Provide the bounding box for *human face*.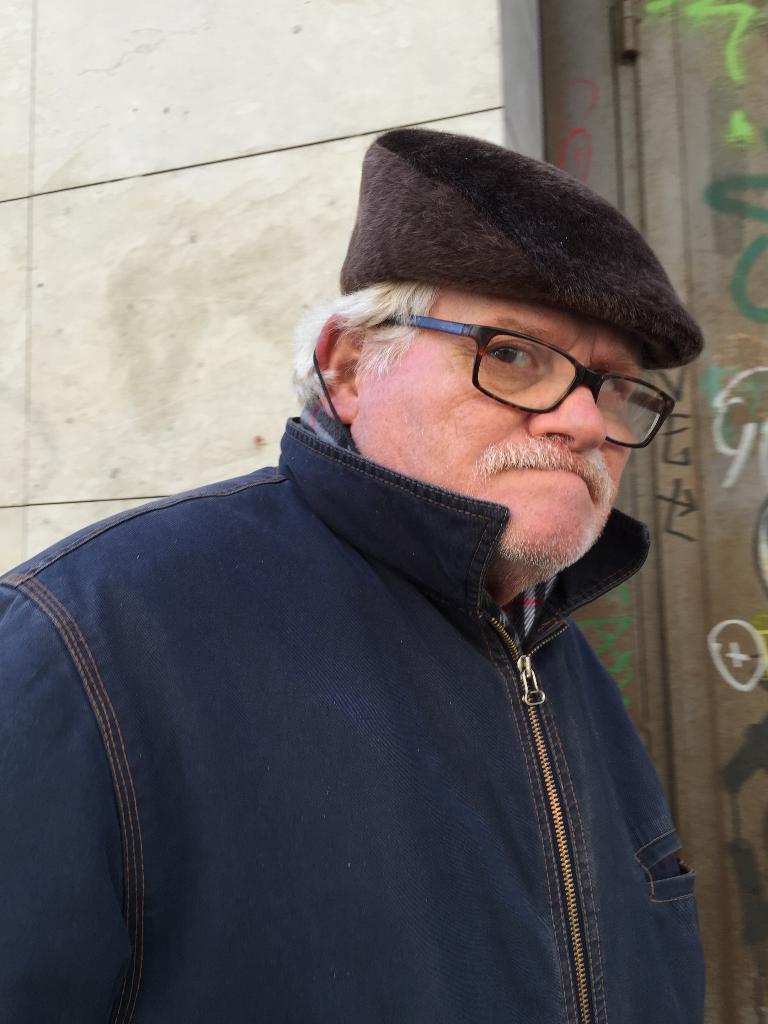
bbox=(355, 292, 634, 561).
